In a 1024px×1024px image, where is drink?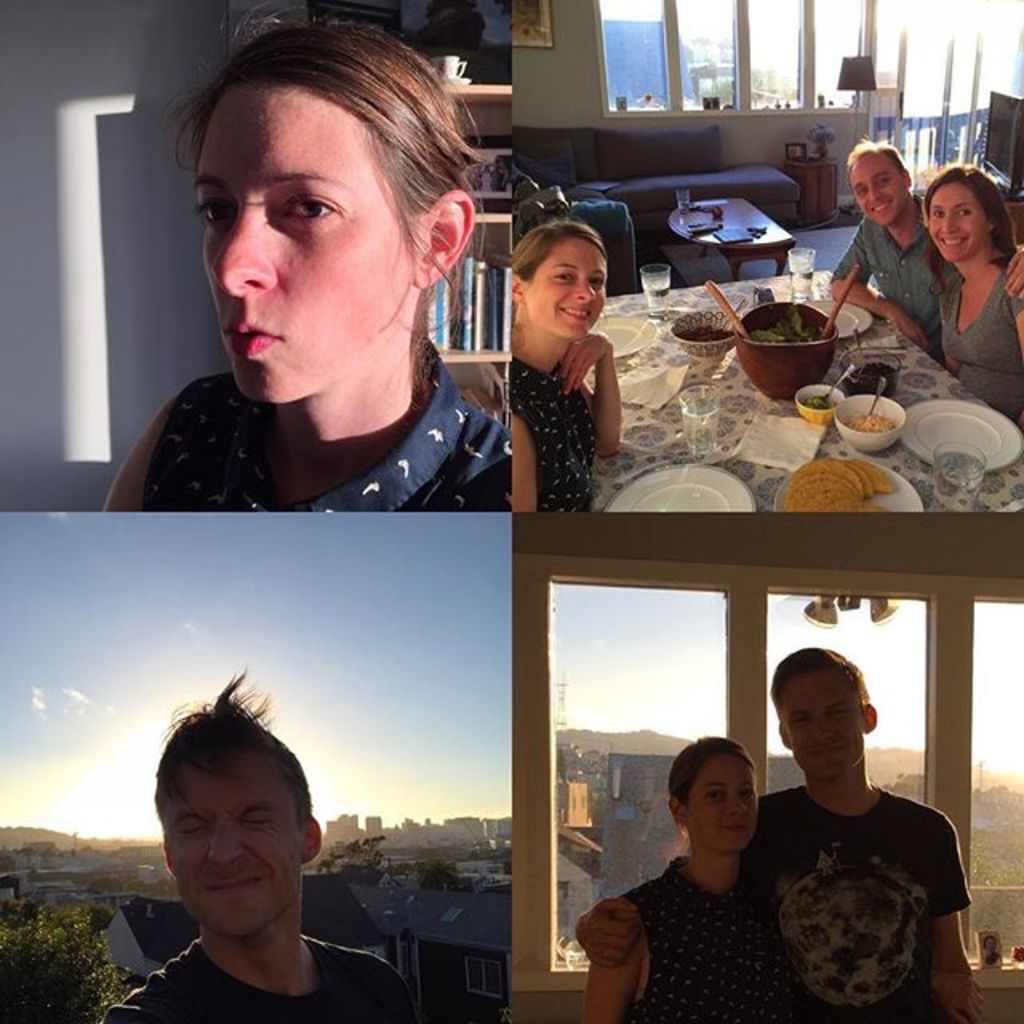
{"left": 642, "top": 283, "right": 669, "bottom": 309}.
